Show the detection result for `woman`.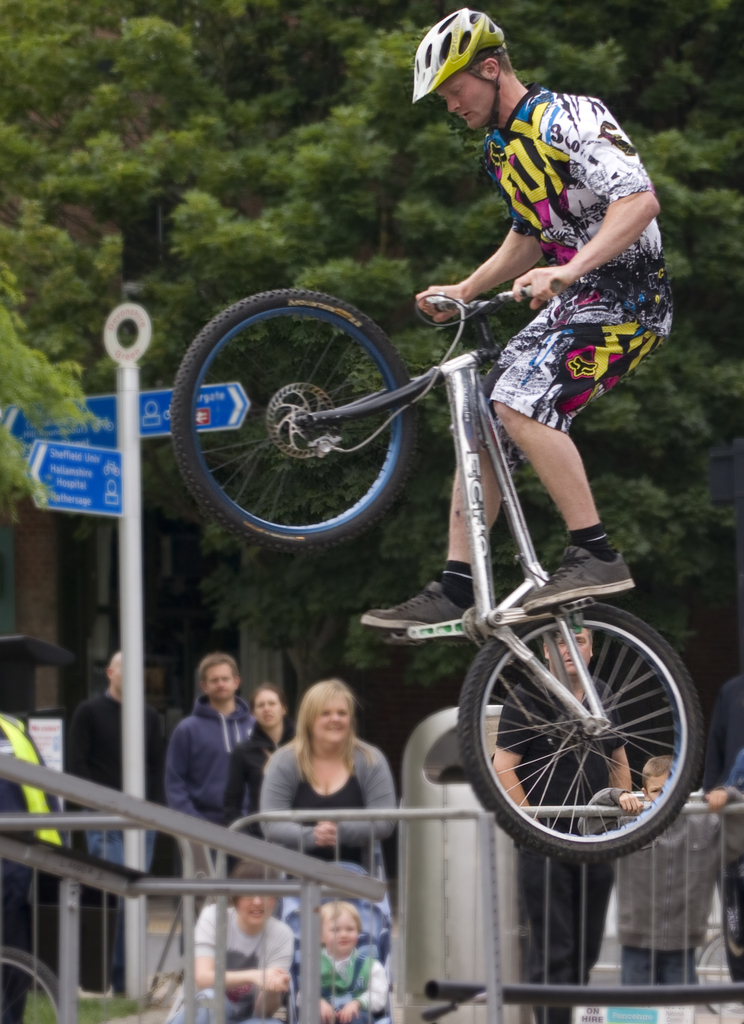
detection(256, 680, 408, 858).
